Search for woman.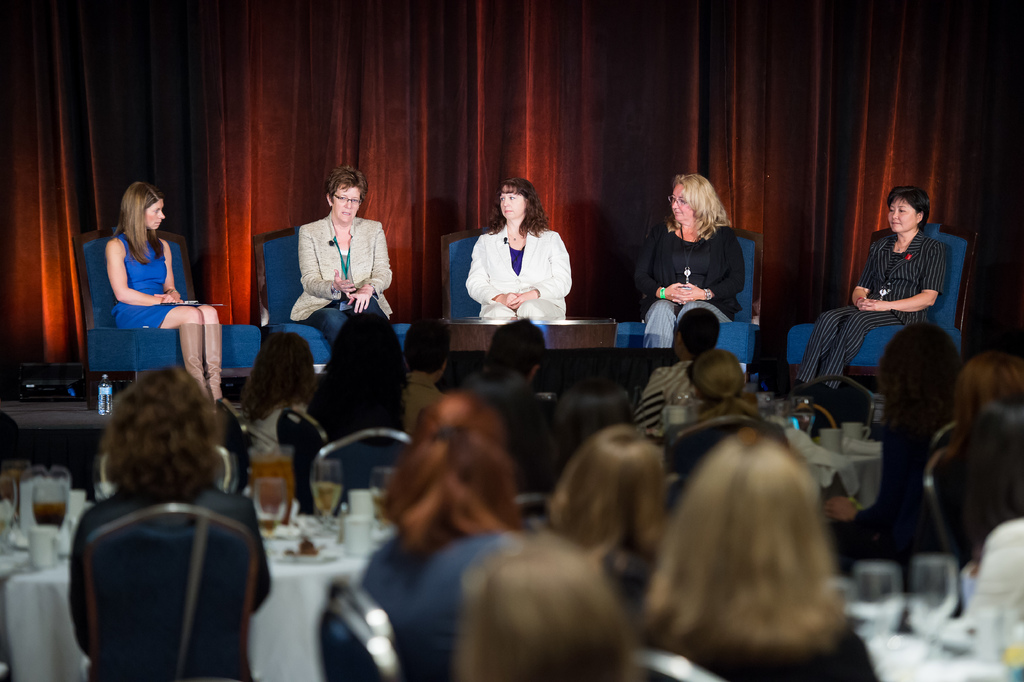
Found at [x1=351, y1=388, x2=551, y2=681].
